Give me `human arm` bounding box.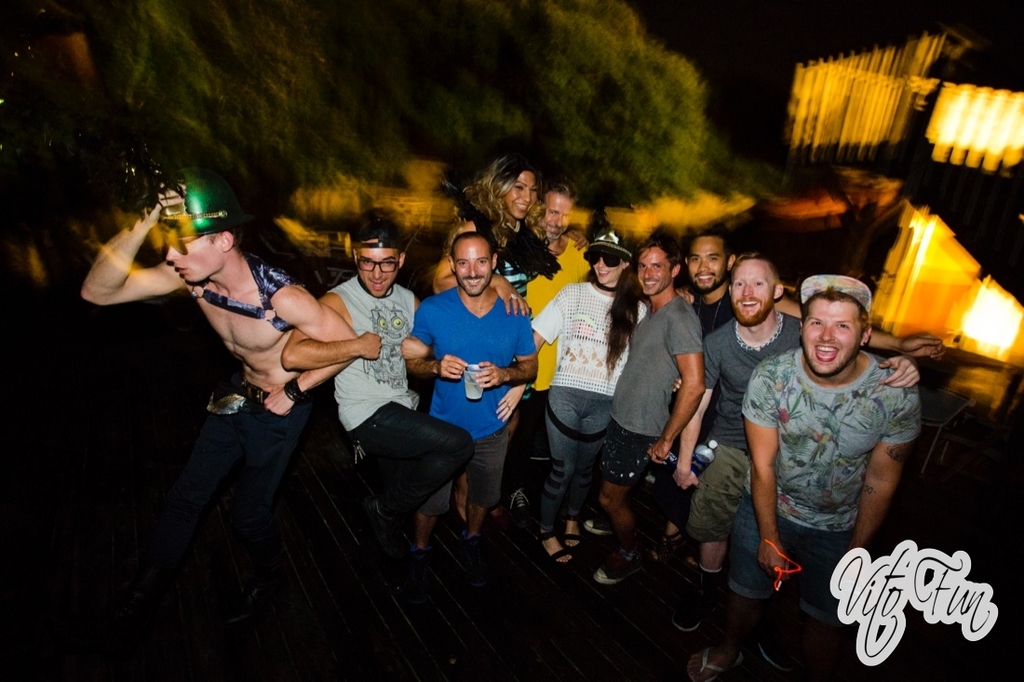
region(475, 302, 537, 399).
